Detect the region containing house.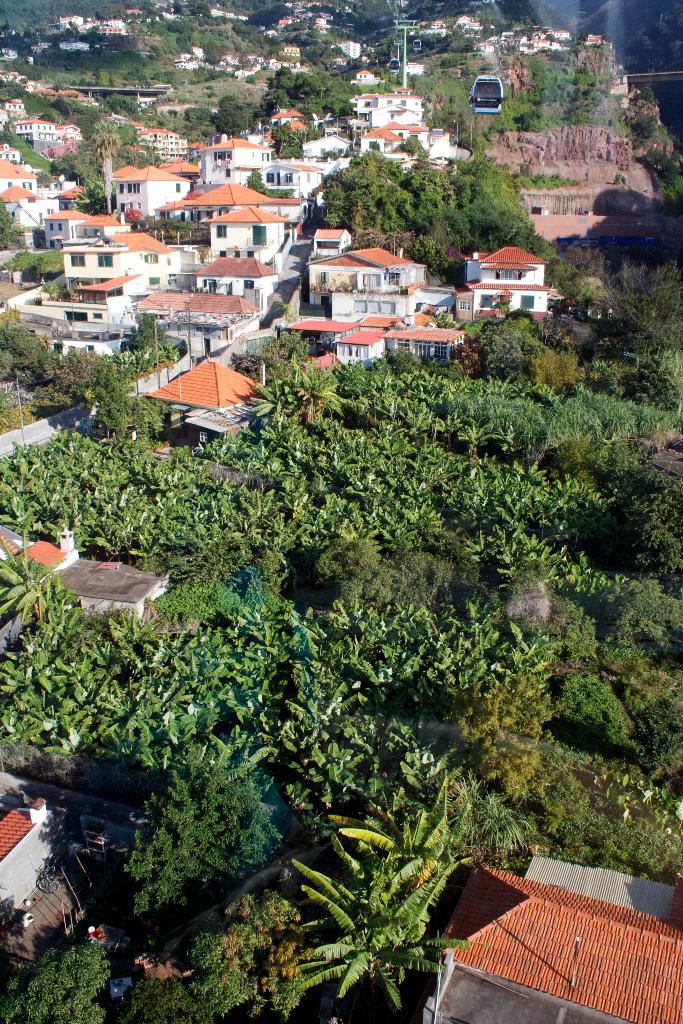
region(0, 152, 45, 192).
